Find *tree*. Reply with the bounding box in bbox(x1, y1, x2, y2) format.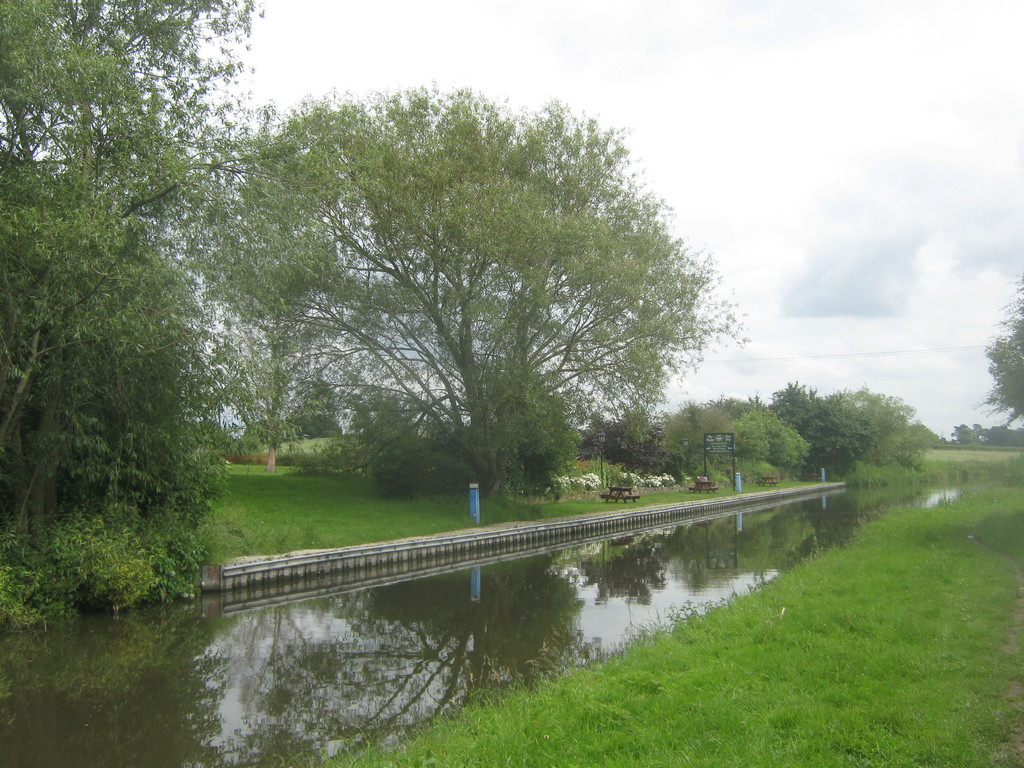
bbox(952, 425, 1023, 451).
